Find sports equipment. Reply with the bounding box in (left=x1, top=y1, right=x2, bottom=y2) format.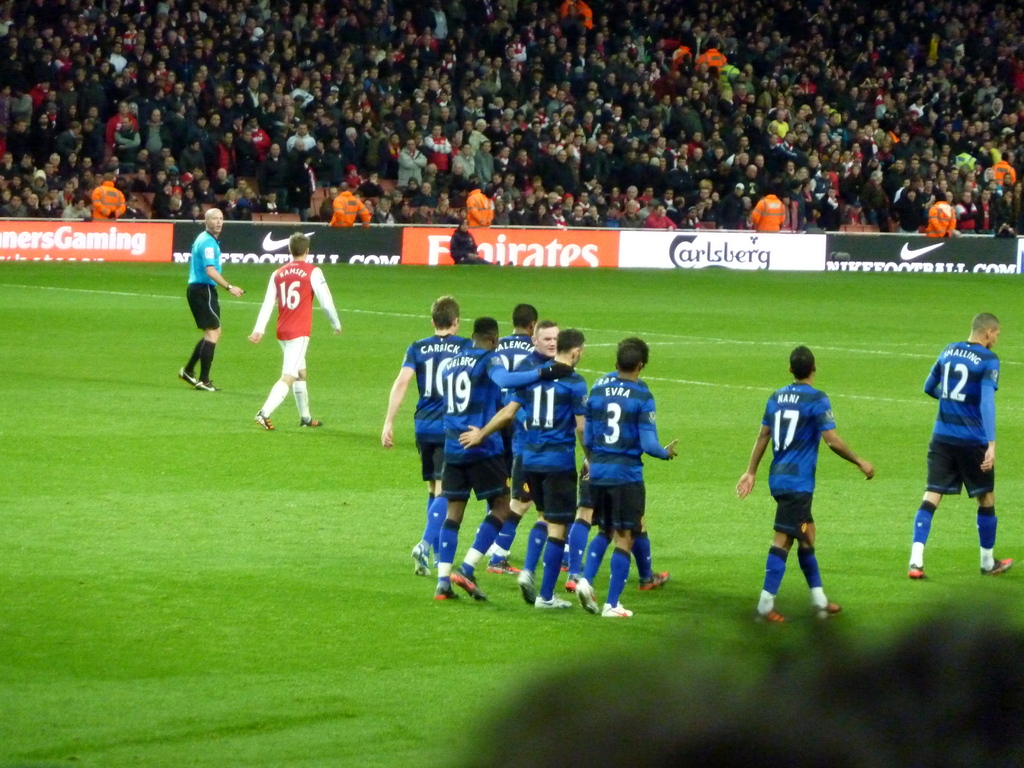
(left=191, top=380, right=220, bottom=390).
